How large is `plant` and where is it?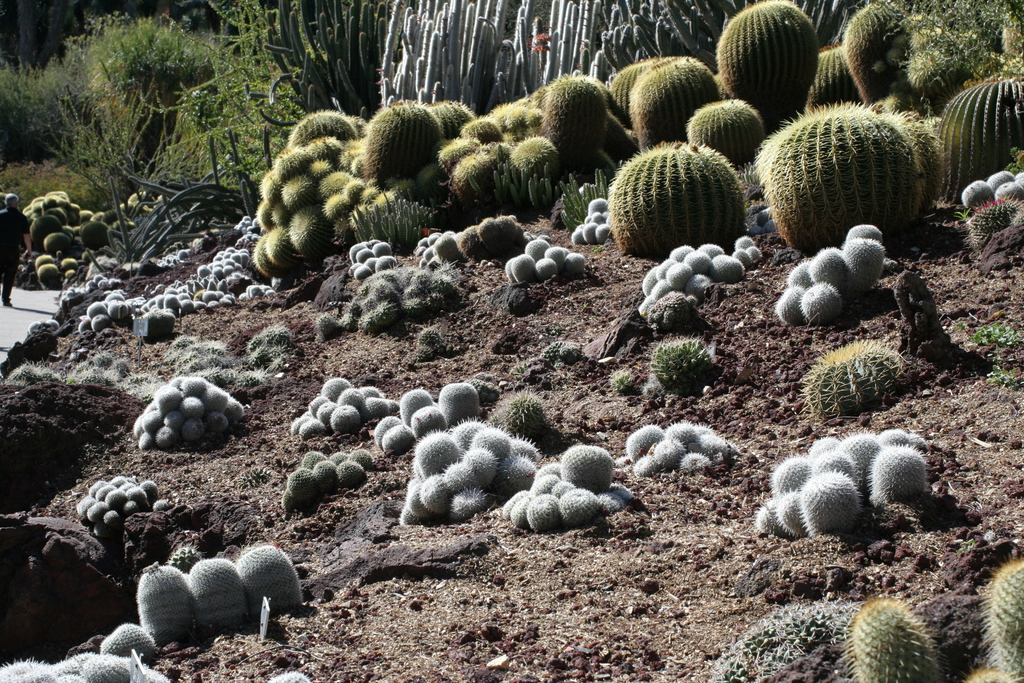
Bounding box: bbox=[857, 593, 944, 673].
